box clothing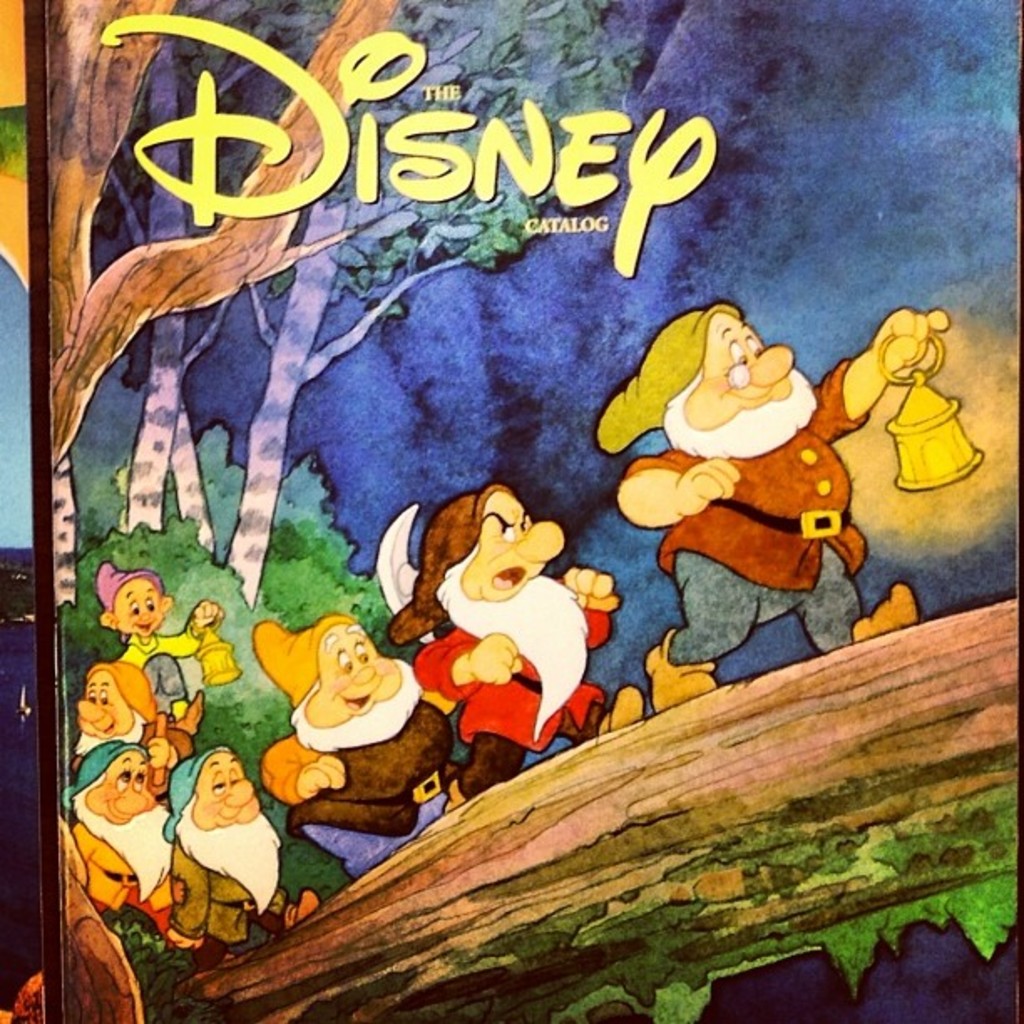
box=[594, 308, 868, 649]
